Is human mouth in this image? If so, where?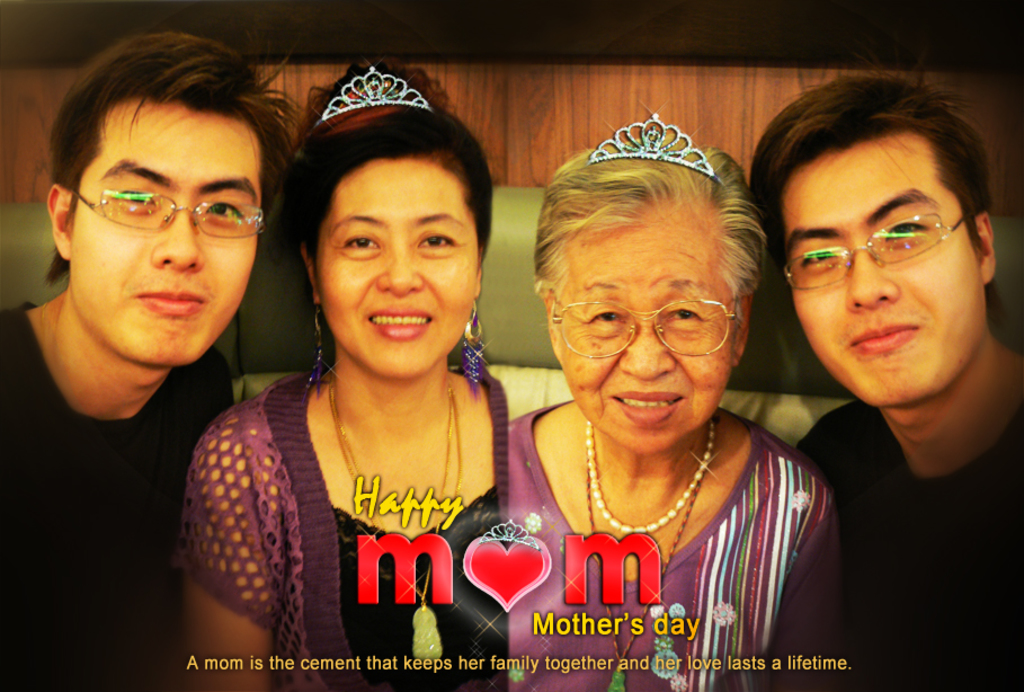
Yes, at x1=611, y1=388, x2=685, y2=426.
